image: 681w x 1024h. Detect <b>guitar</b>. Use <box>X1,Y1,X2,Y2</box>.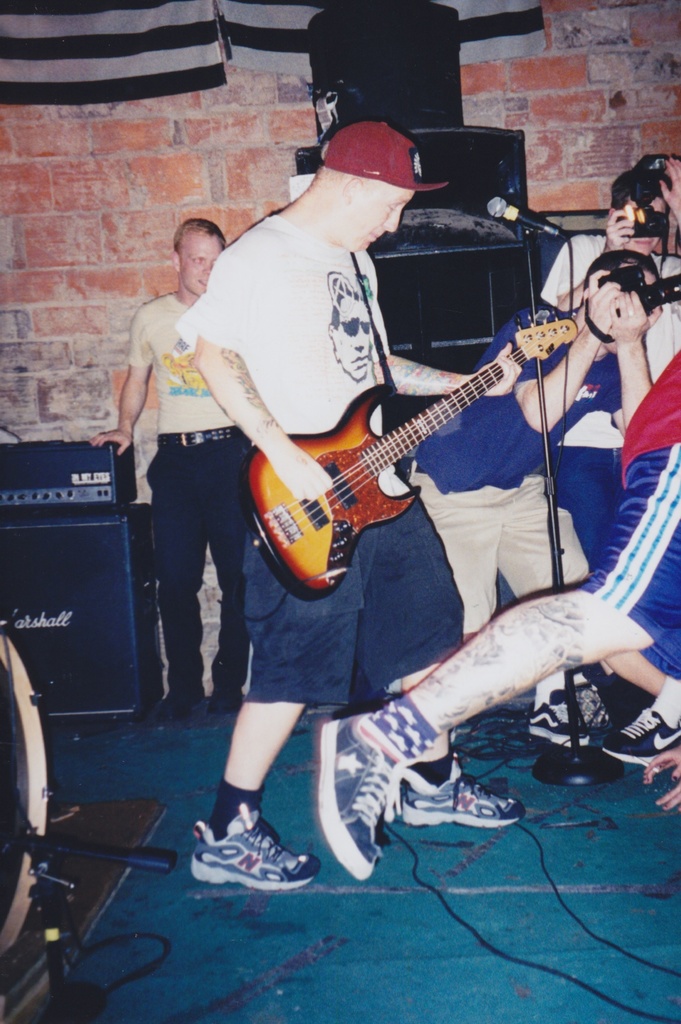
<box>223,299,579,607</box>.
